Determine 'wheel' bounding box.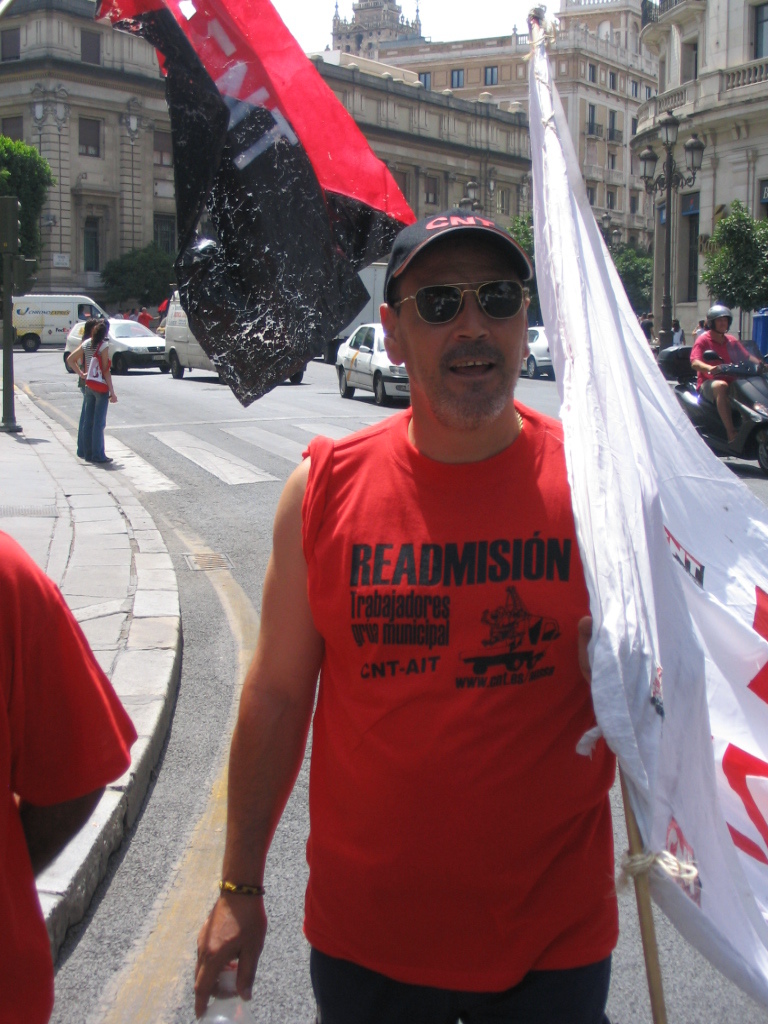
Determined: crop(371, 373, 387, 409).
